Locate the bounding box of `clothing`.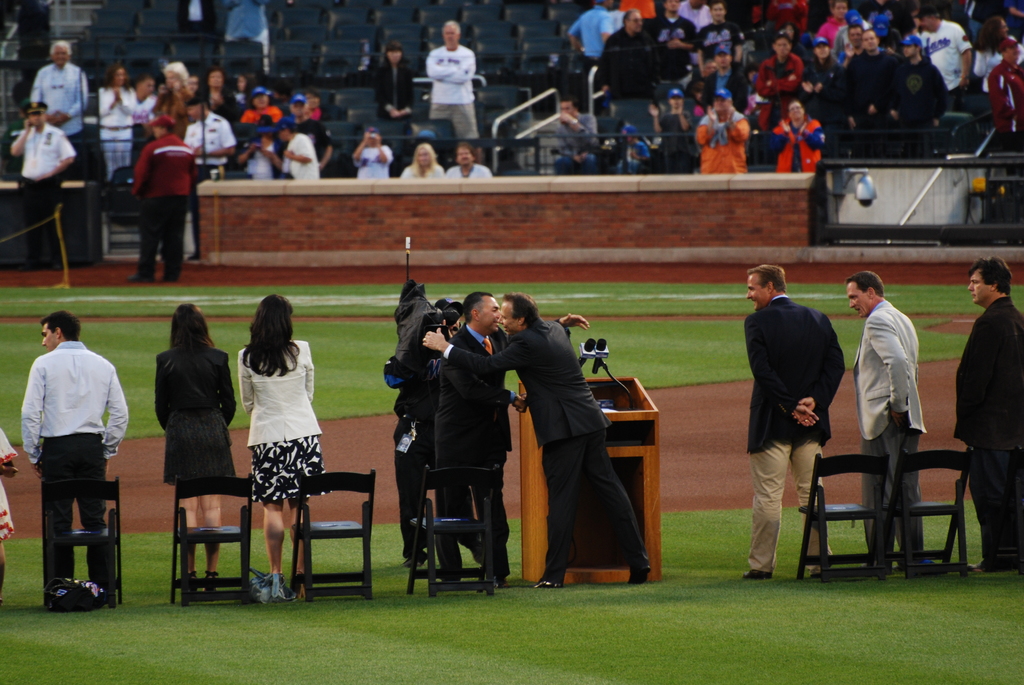
Bounding box: 661,109,701,172.
